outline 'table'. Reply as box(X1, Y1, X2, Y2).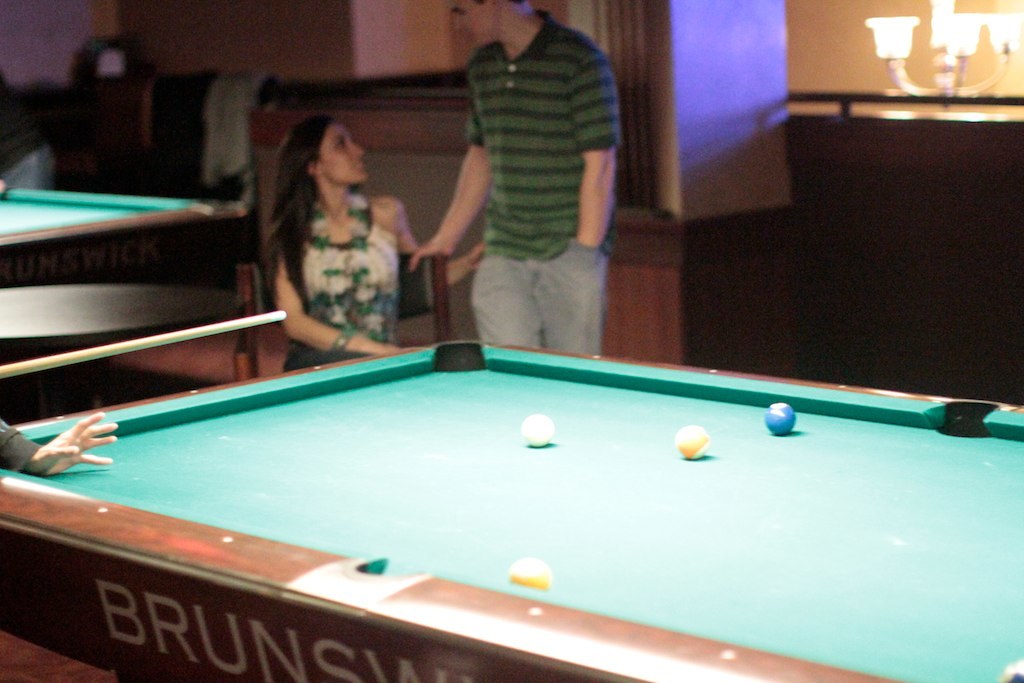
box(0, 338, 1023, 682).
